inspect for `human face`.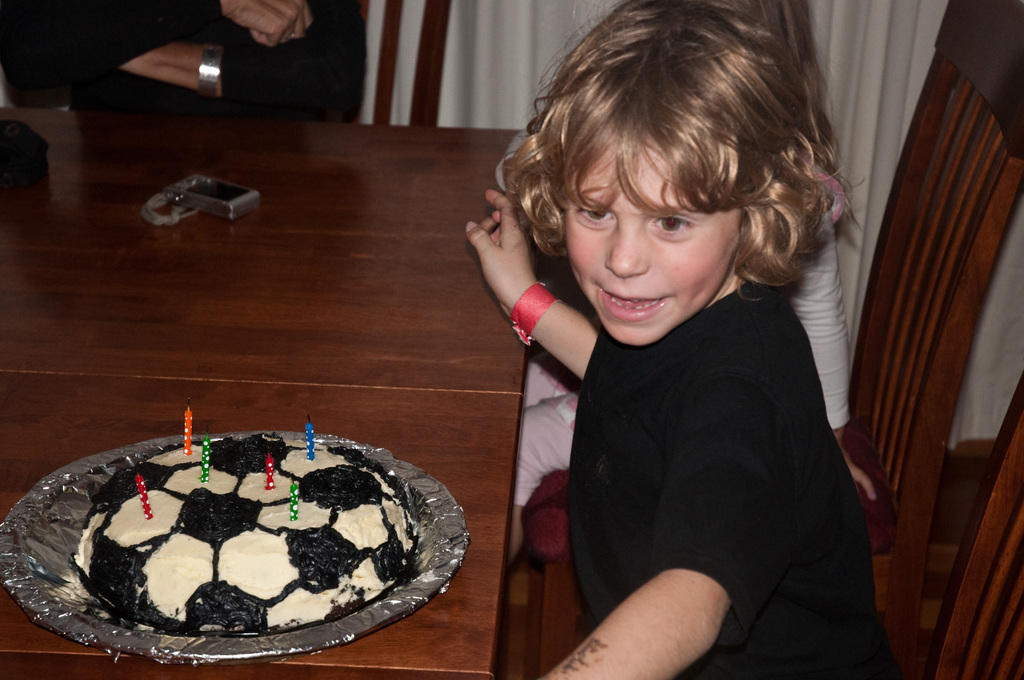
Inspection: <bbox>563, 129, 744, 344</bbox>.
